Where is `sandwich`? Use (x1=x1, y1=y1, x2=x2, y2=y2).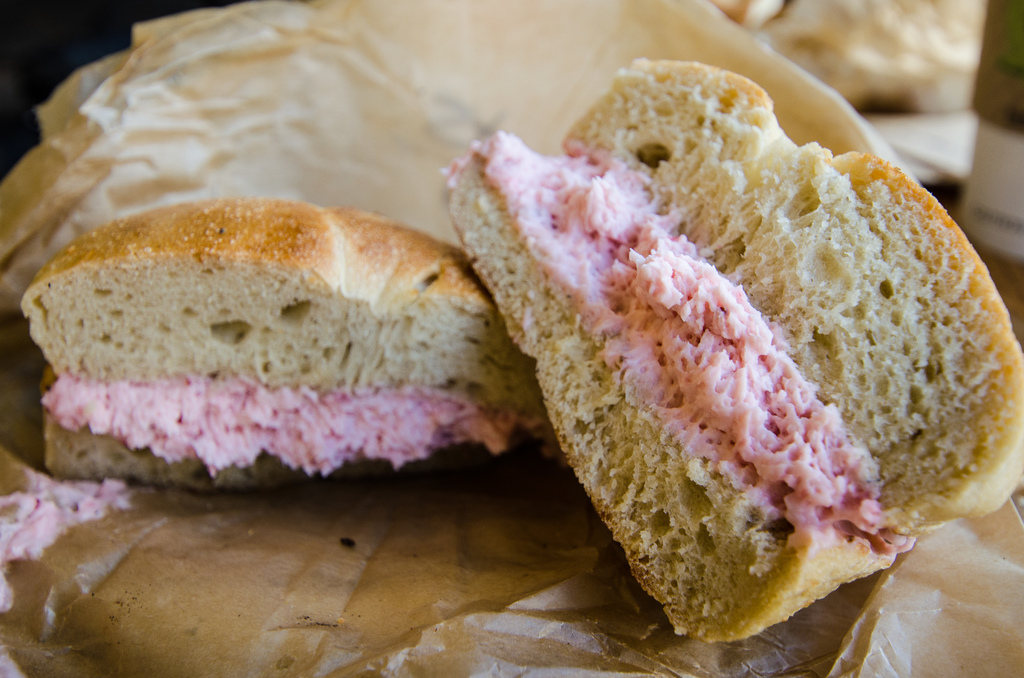
(x1=16, y1=200, x2=567, y2=492).
